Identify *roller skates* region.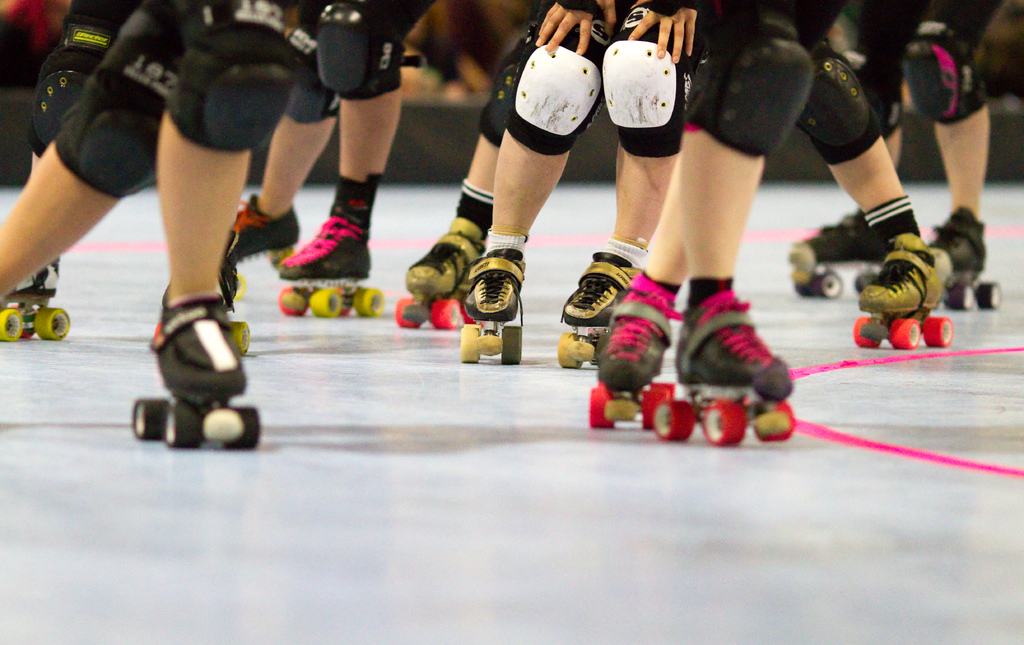
Region: (654, 288, 793, 442).
